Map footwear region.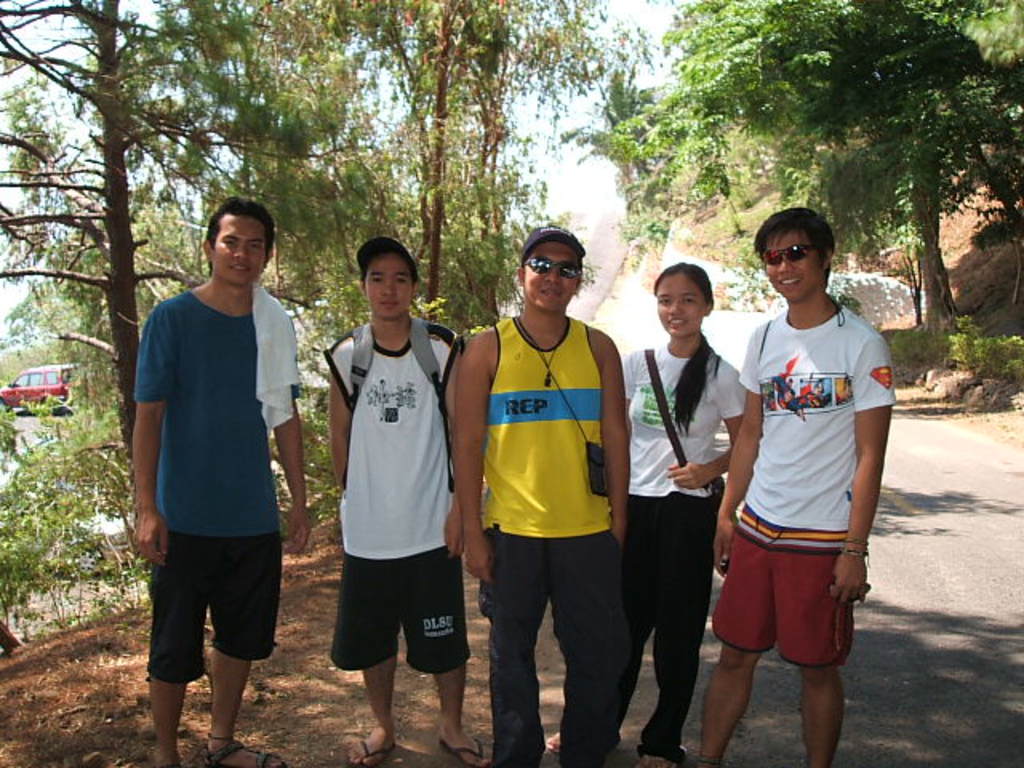
Mapped to 440 738 496 766.
